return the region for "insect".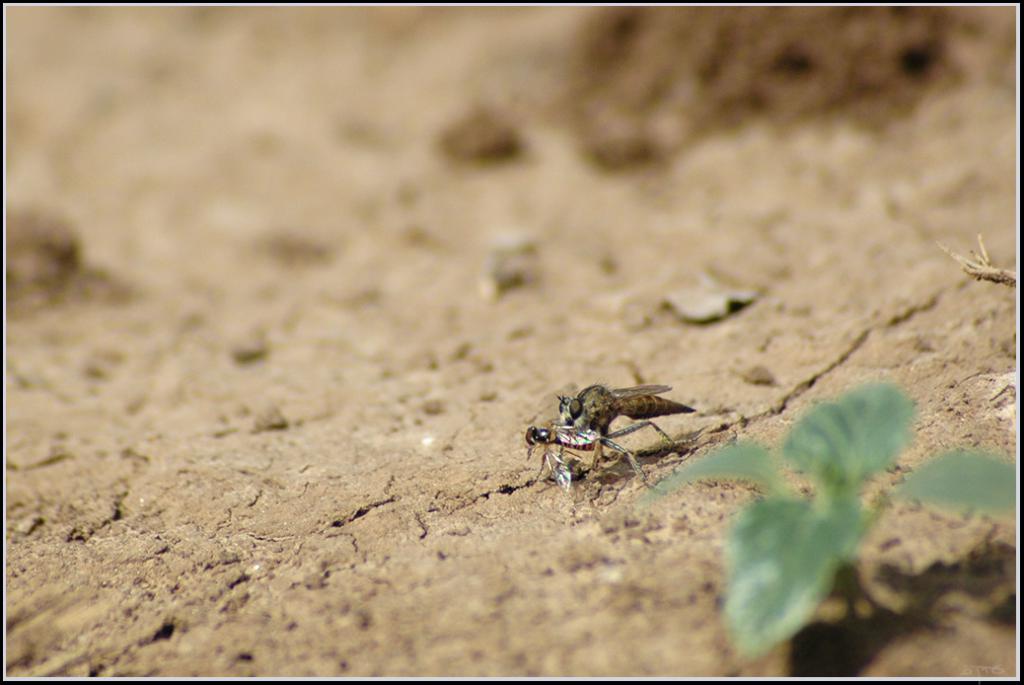
555:380:696:470.
